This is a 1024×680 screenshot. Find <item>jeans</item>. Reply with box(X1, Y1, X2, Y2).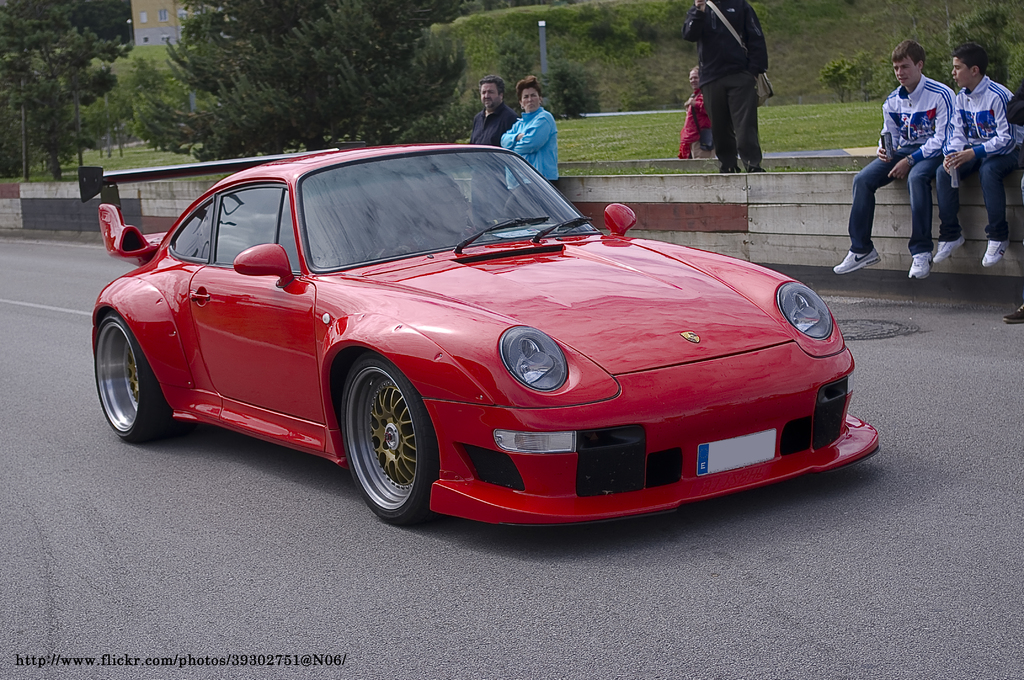
box(938, 147, 1015, 243).
